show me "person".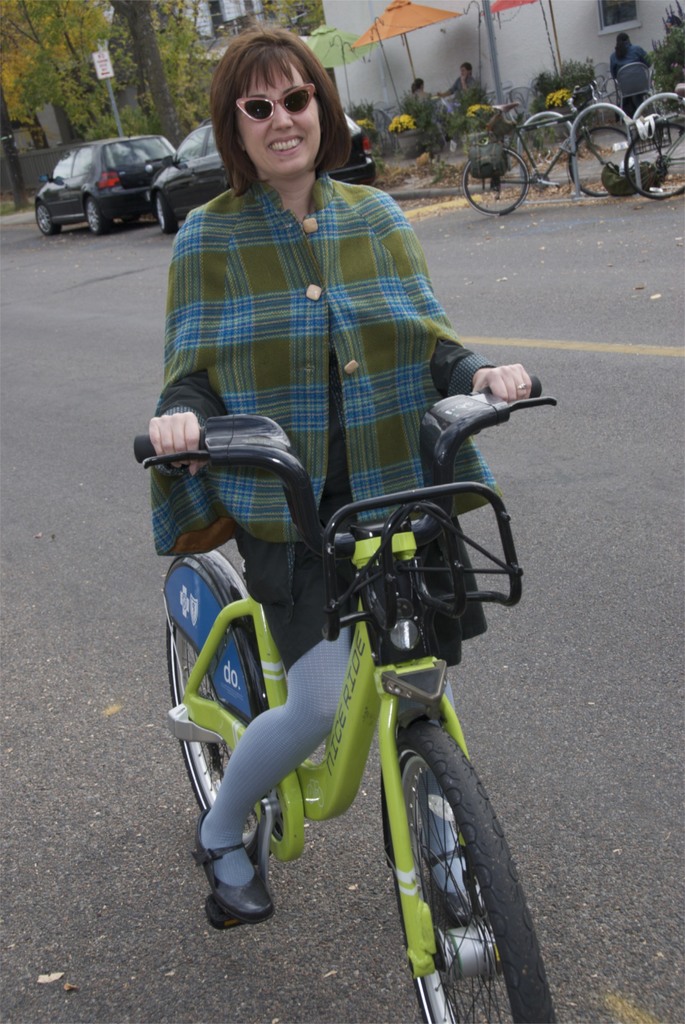
"person" is here: box=[434, 65, 475, 99].
